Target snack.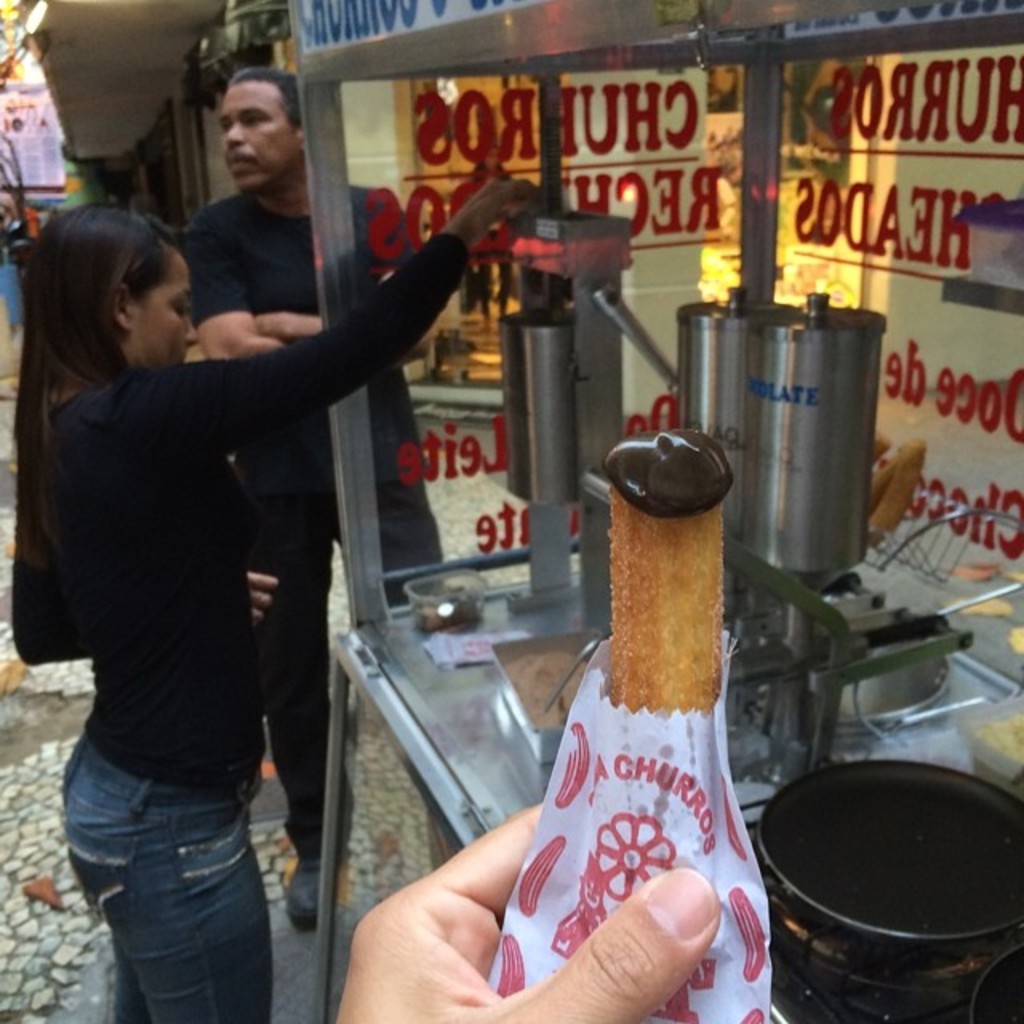
Target region: l=957, t=562, r=995, b=582.
